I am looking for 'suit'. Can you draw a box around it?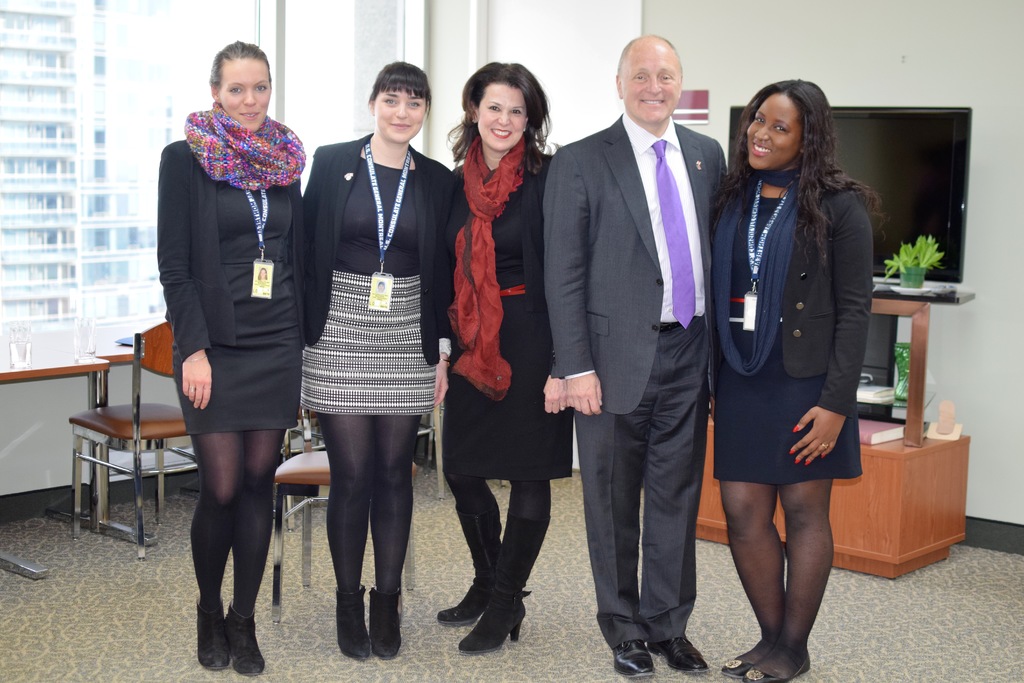
Sure, the bounding box is x1=293, y1=128, x2=456, y2=370.
